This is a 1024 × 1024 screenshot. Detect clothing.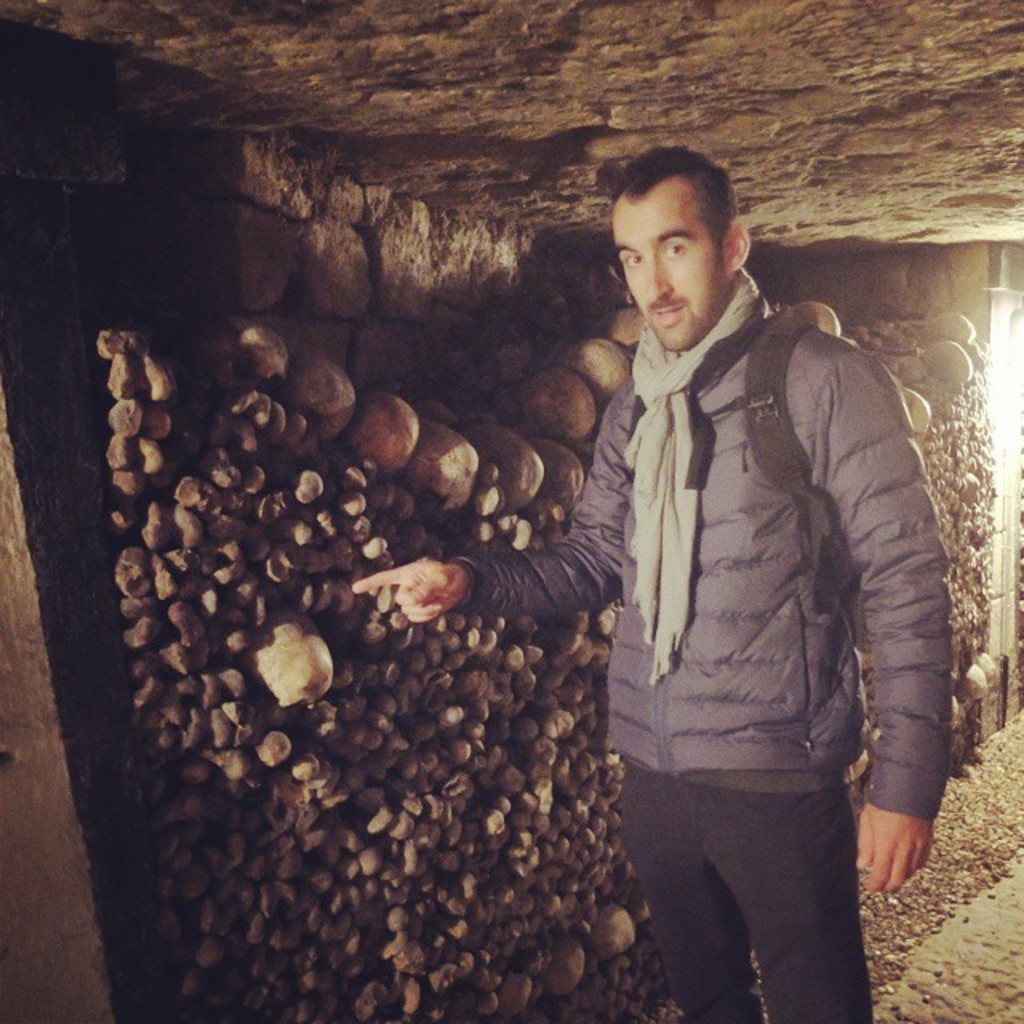
bbox(498, 136, 986, 1008).
